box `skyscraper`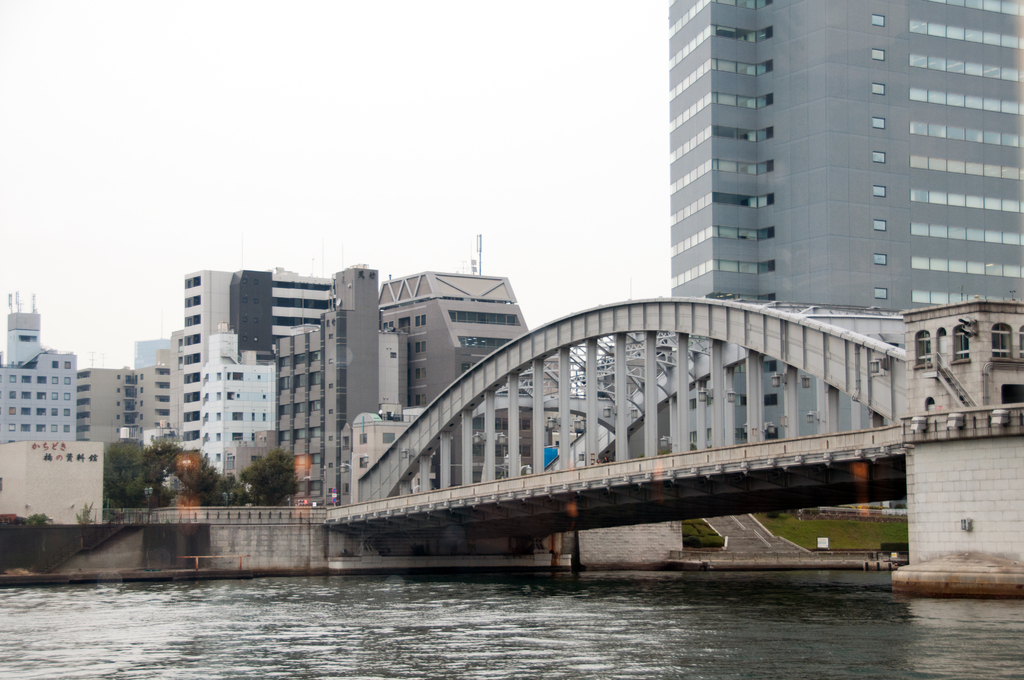
643:5:1002:349
